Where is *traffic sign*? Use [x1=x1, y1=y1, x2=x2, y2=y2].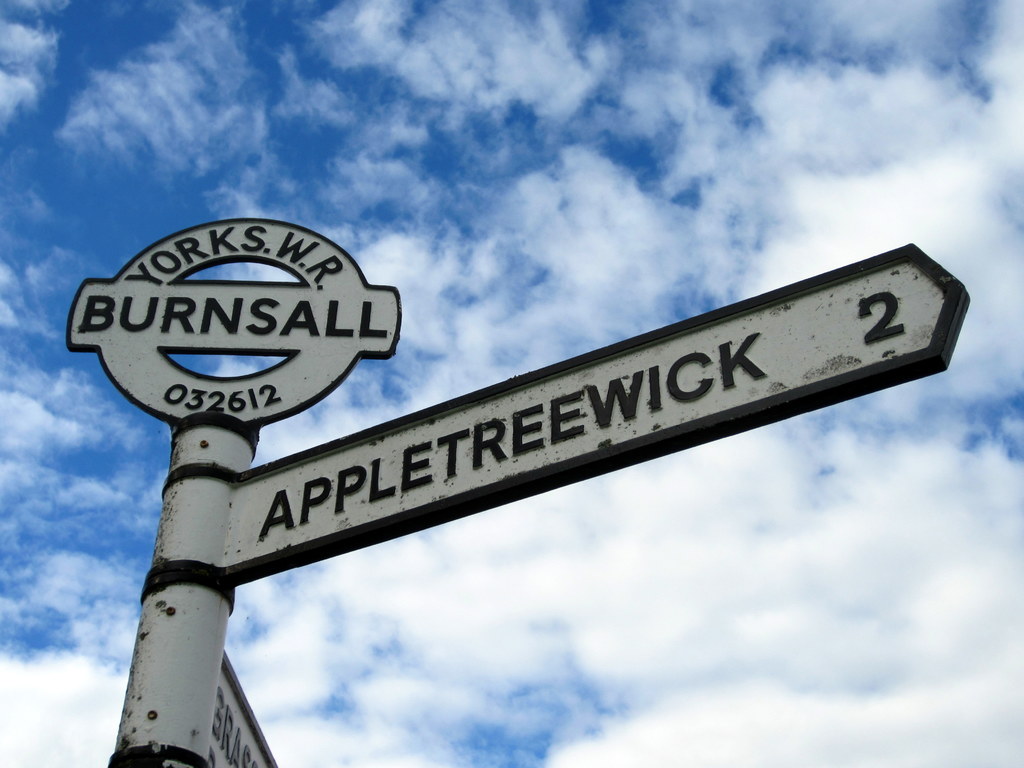
[x1=211, y1=650, x2=275, y2=767].
